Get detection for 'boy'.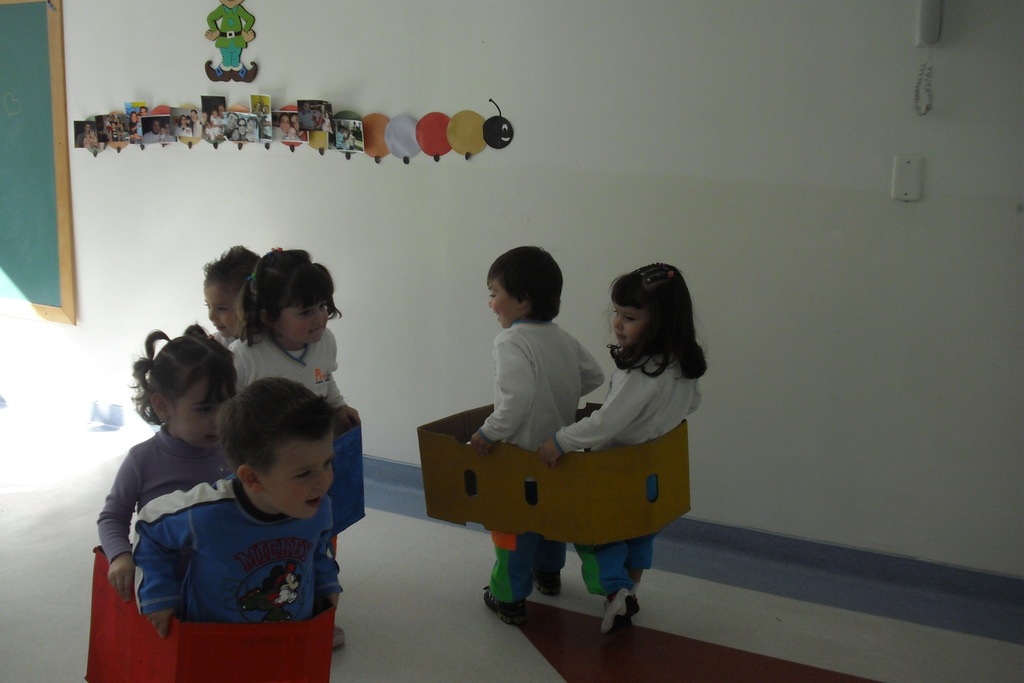
Detection: {"left": 156, "top": 376, "right": 374, "bottom": 646}.
